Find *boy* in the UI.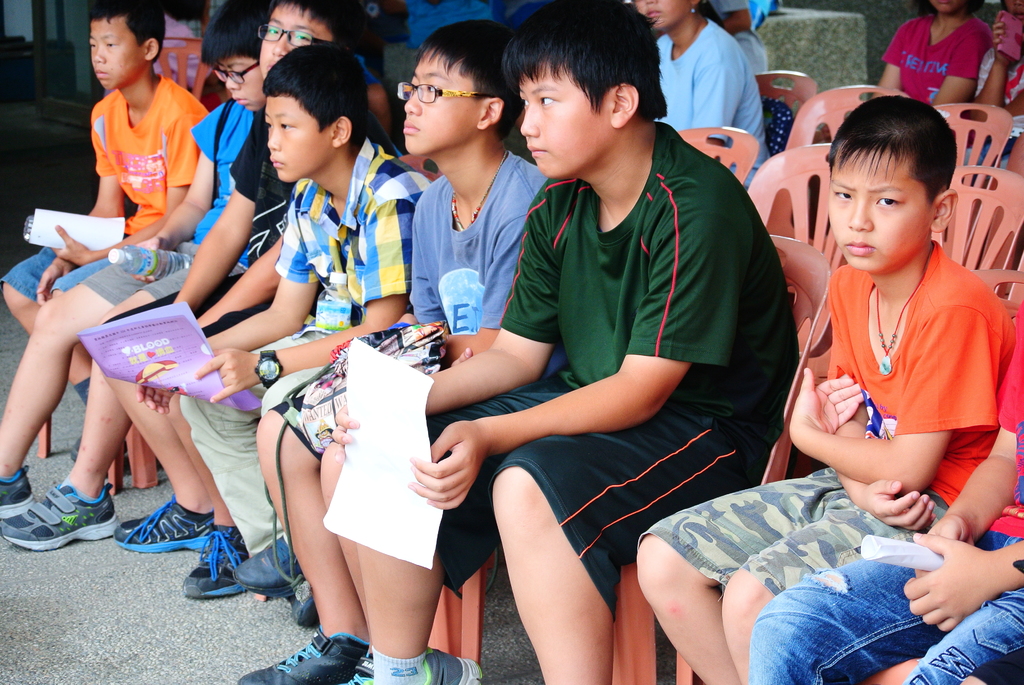
UI element at box(0, 0, 210, 461).
